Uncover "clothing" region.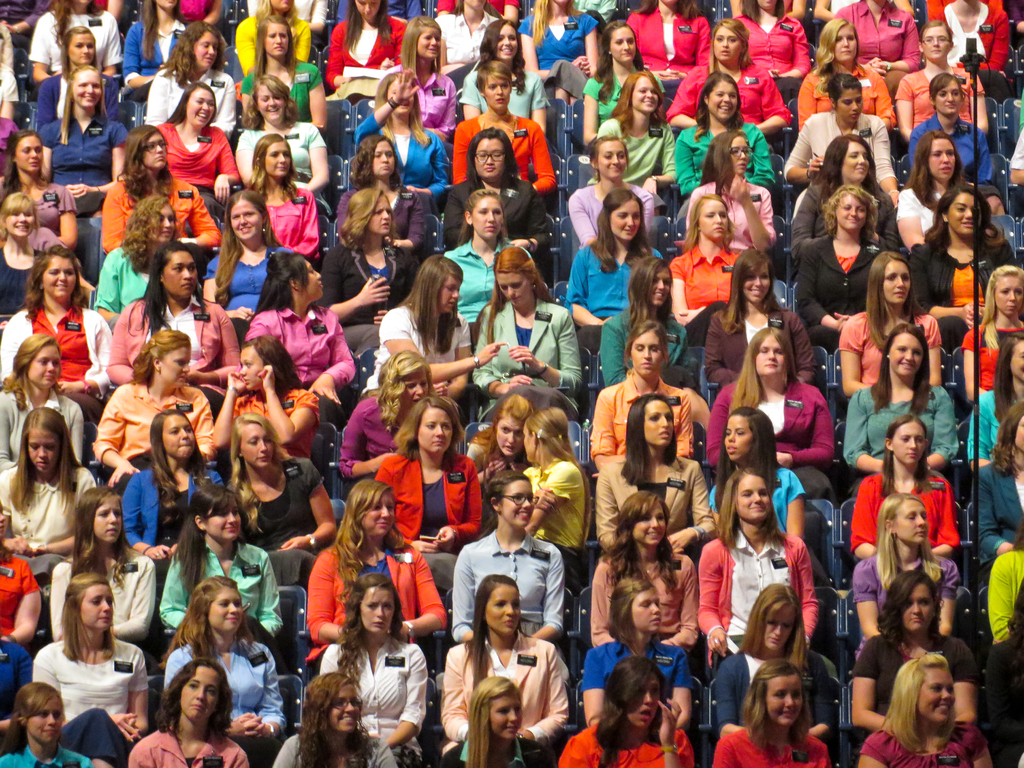
Uncovered: locate(227, 381, 328, 460).
